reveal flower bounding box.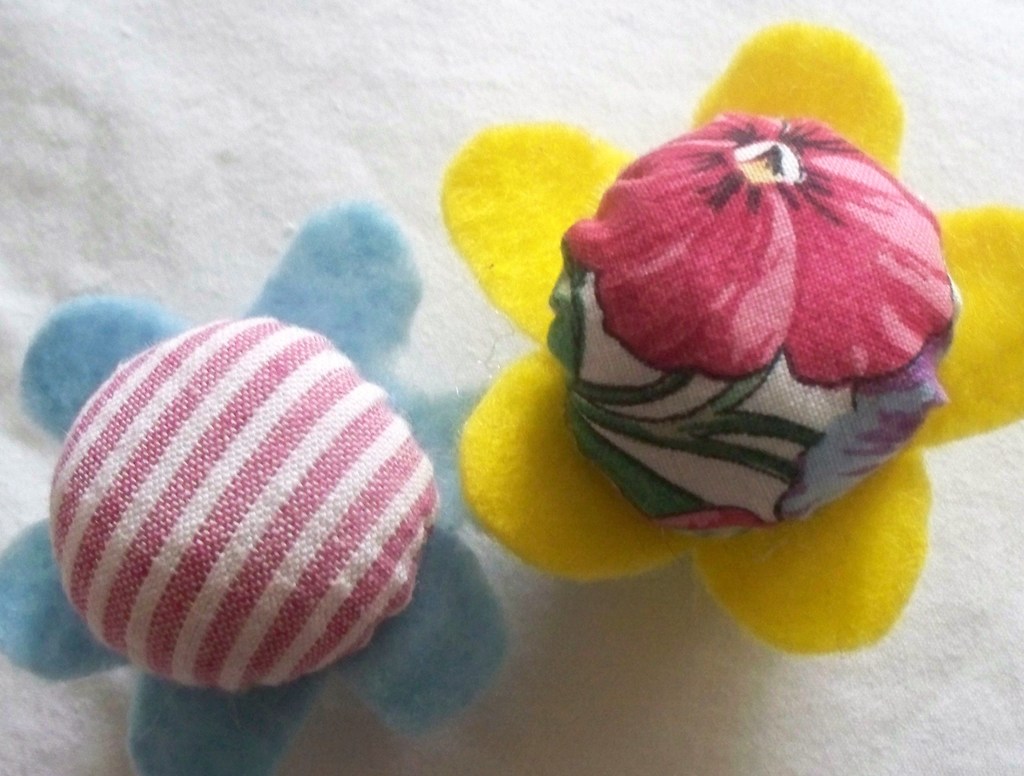
Revealed: BBox(0, 199, 515, 775).
